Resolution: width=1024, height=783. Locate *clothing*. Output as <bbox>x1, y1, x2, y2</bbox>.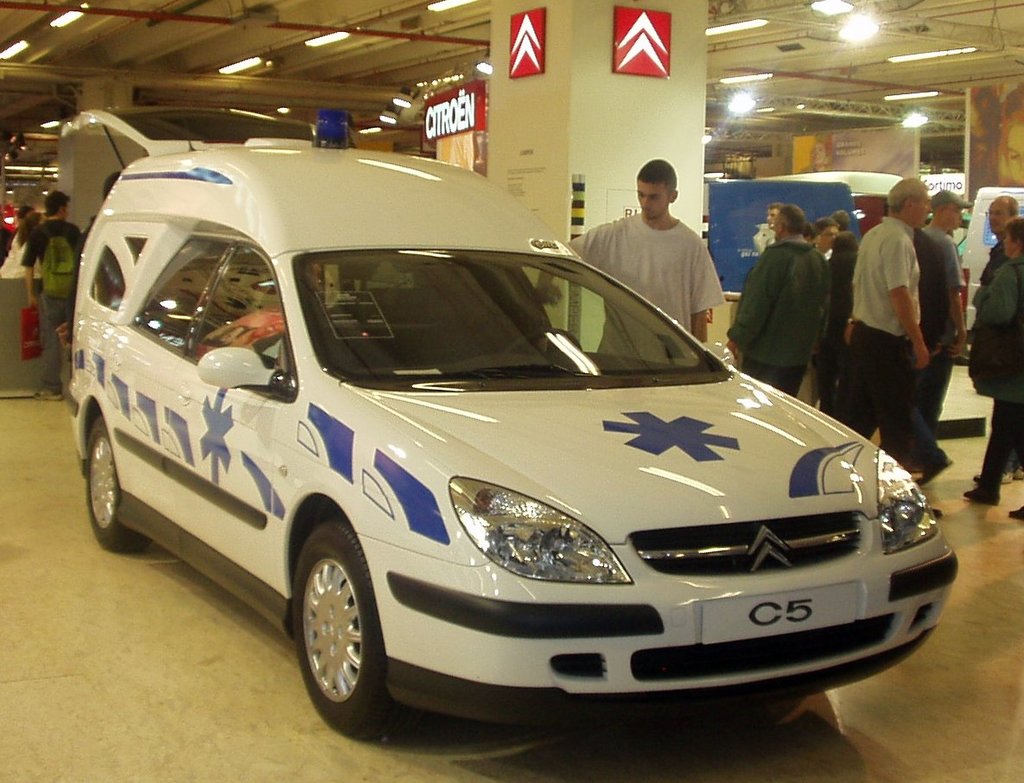
<bbox>847, 211, 947, 462</bbox>.
